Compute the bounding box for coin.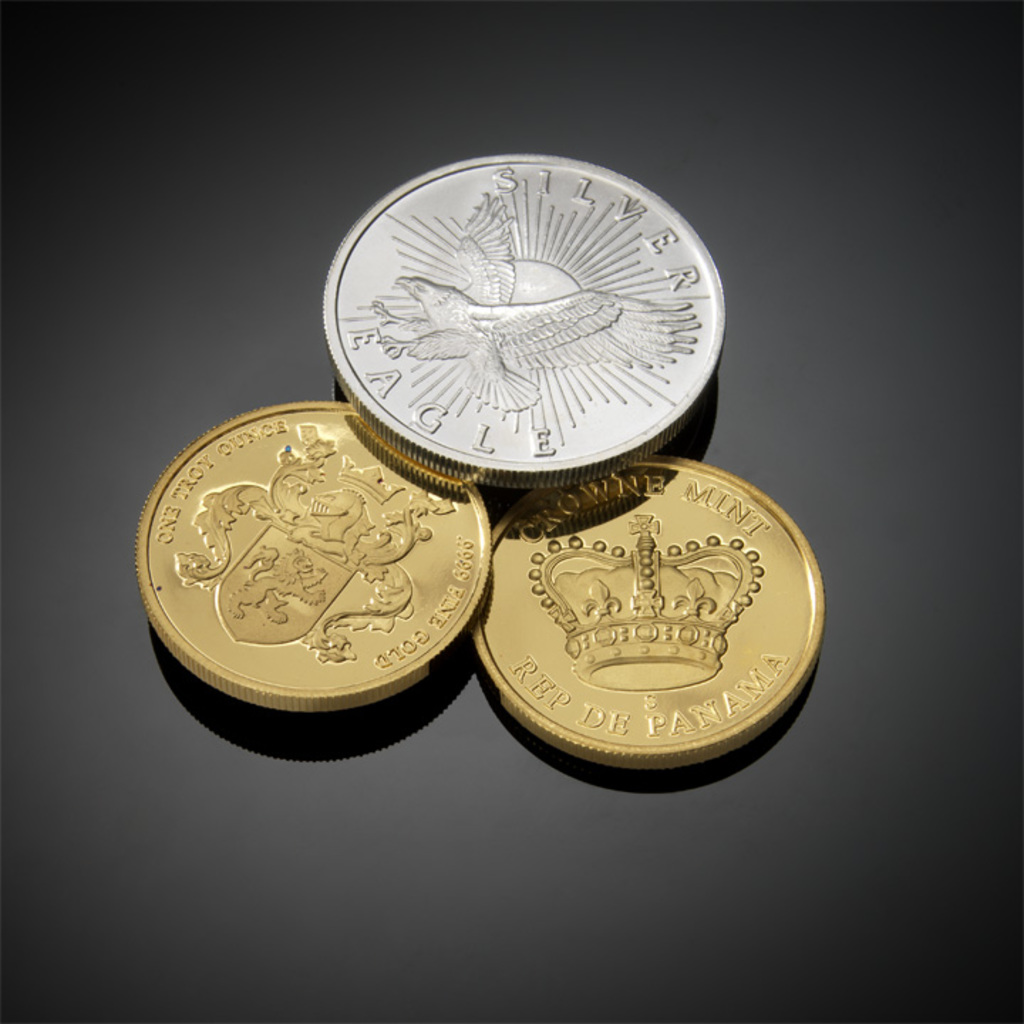
x1=466, y1=449, x2=821, y2=772.
